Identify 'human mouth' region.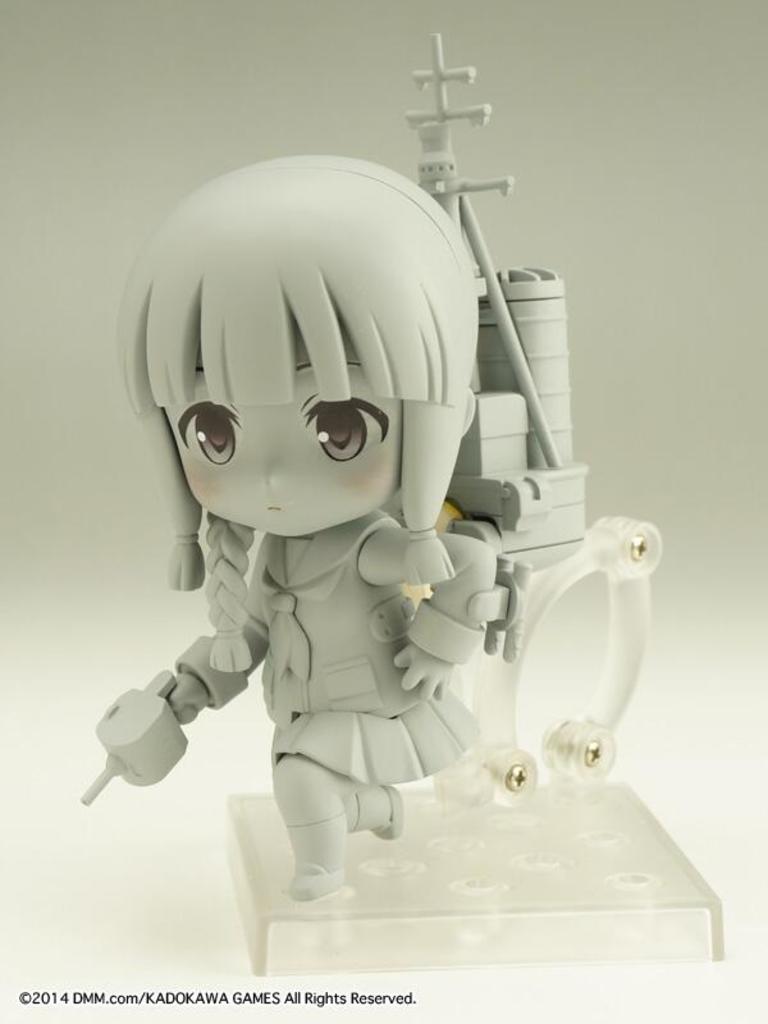
Region: (left=262, top=508, right=283, bottom=513).
